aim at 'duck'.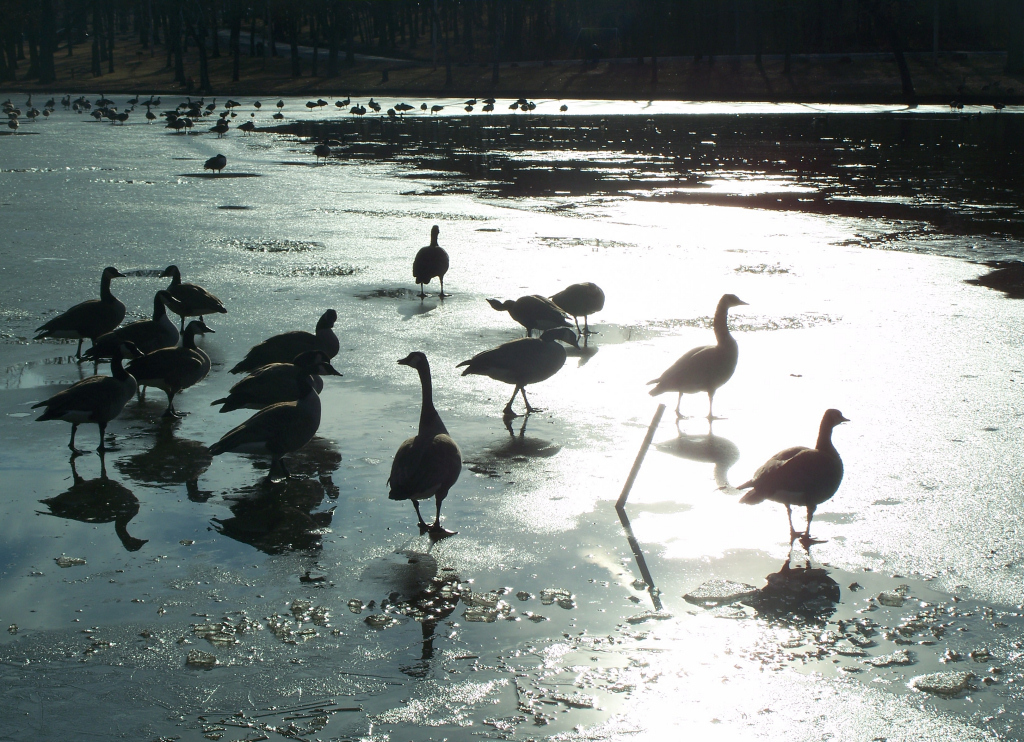
Aimed at (645, 294, 745, 422).
